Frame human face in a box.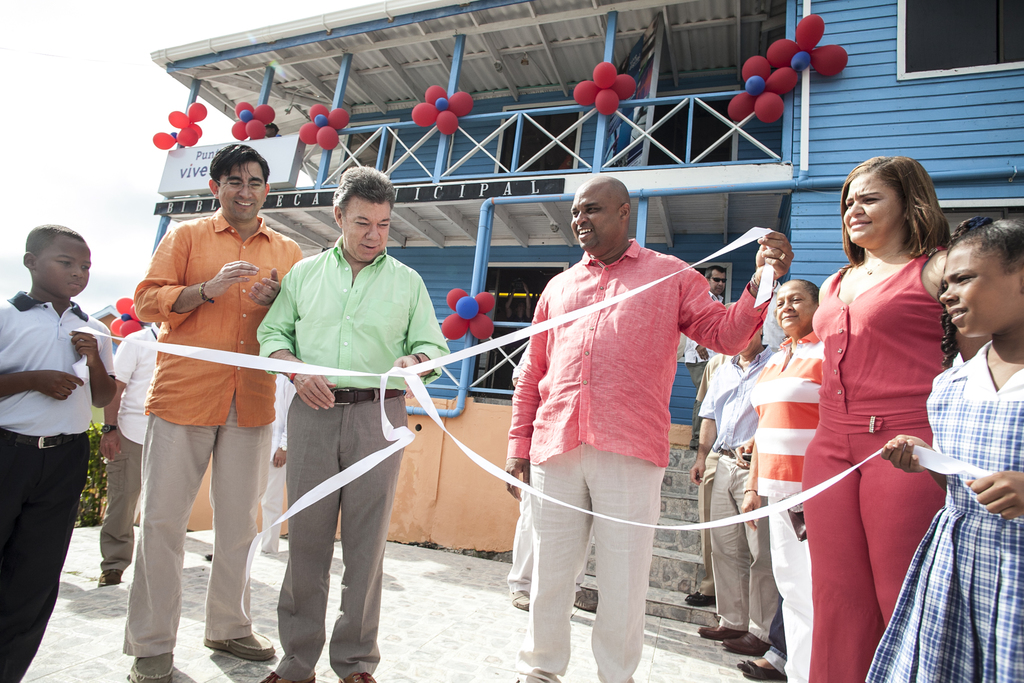
{"x1": 348, "y1": 206, "x2": 390, "y2": 261}.
